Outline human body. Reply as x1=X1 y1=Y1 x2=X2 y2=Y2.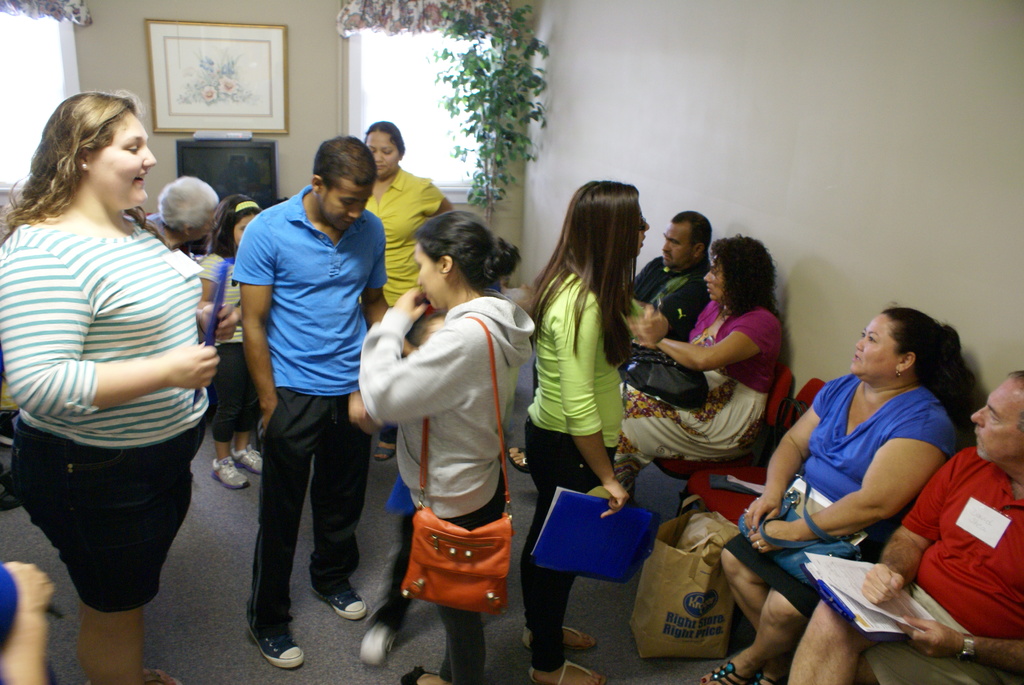
x1=231 y1=191 x2=420 y2=668.
